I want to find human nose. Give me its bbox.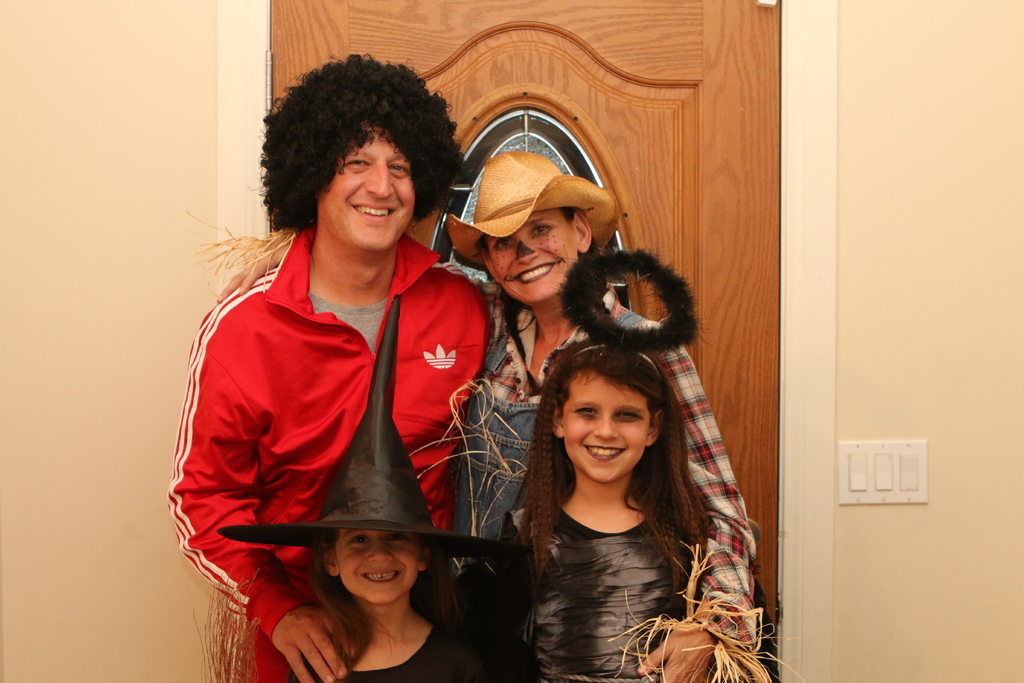
x1=365 y1=159 x2=392 y2=198.
